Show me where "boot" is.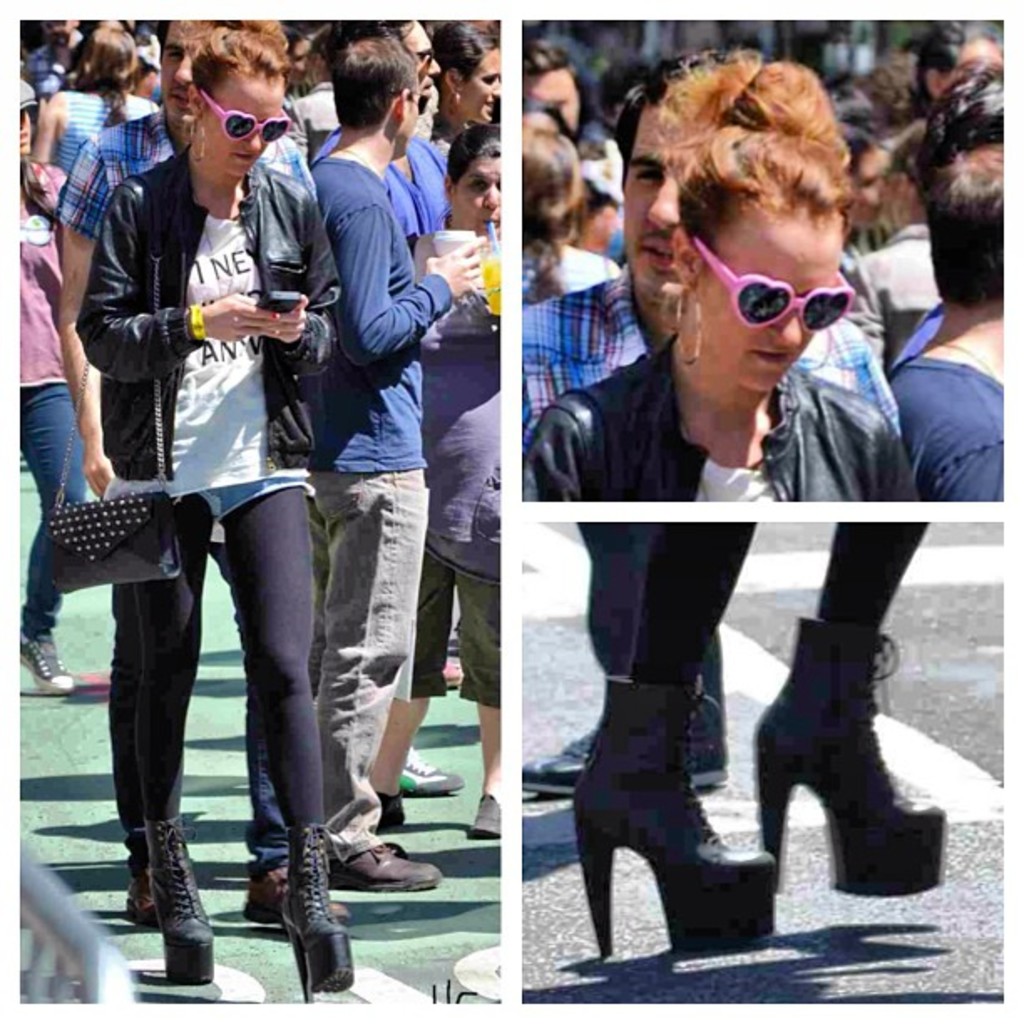
"boot" is at crop(268, 820, 353, 1004).
